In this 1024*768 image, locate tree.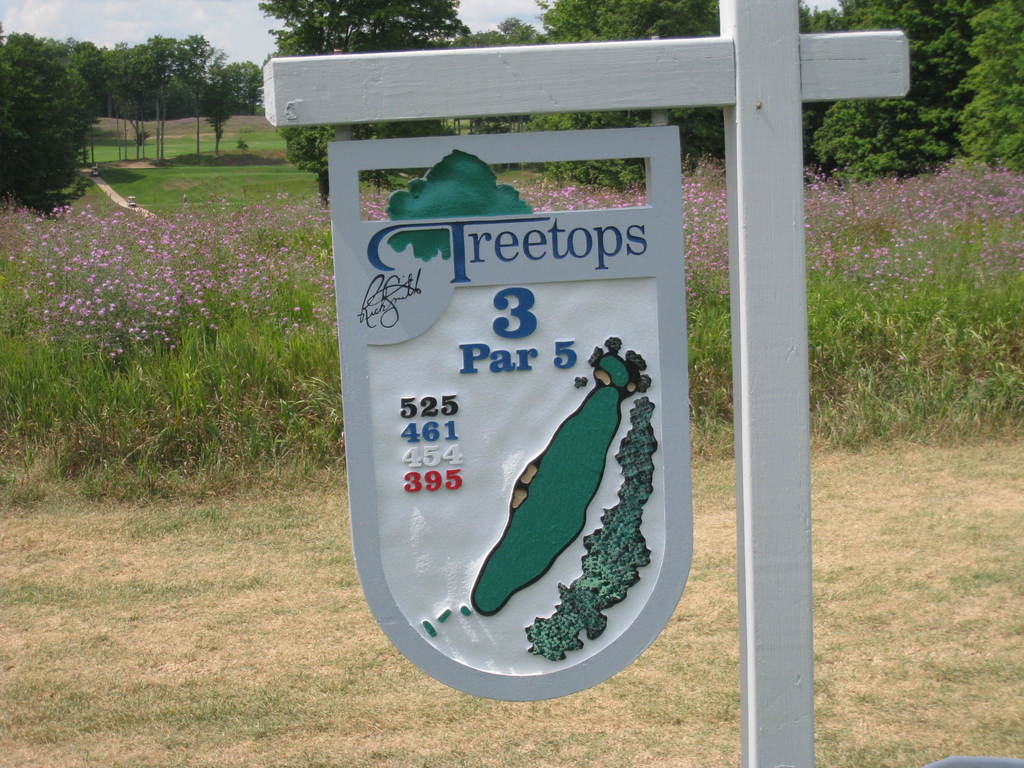
Bounding box: [left=1, top=29, right=92, bottom=200].
